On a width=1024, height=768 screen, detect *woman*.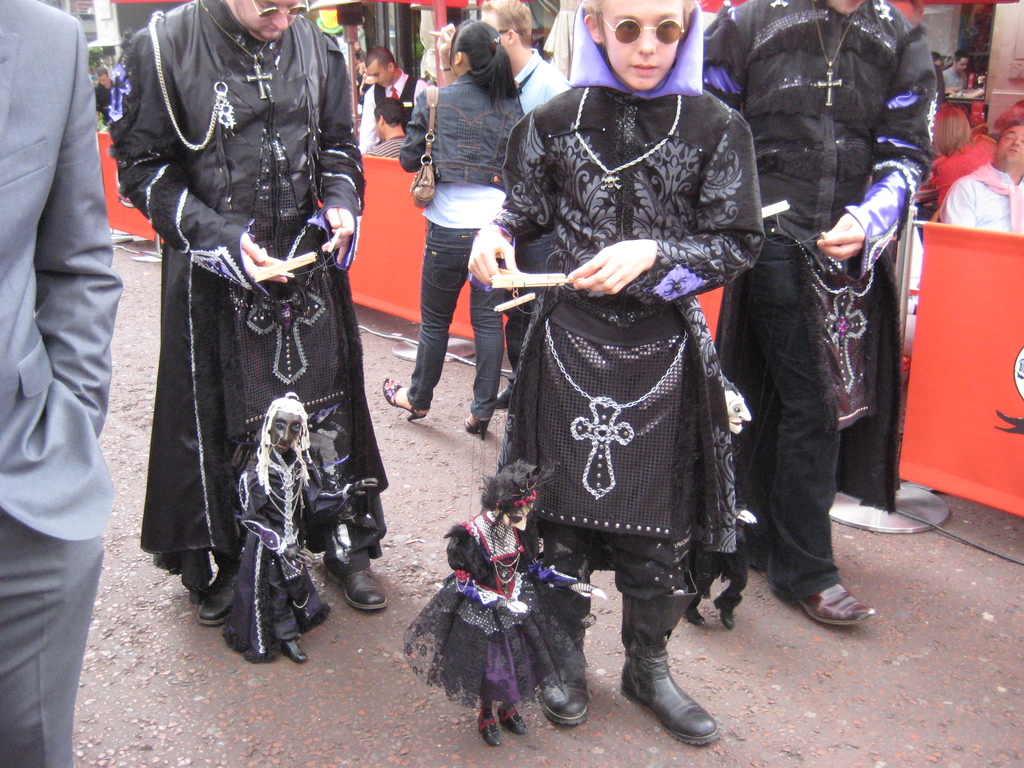
{"x1": 931, "y1": 108, "x2": 998, "y2": 229}.
